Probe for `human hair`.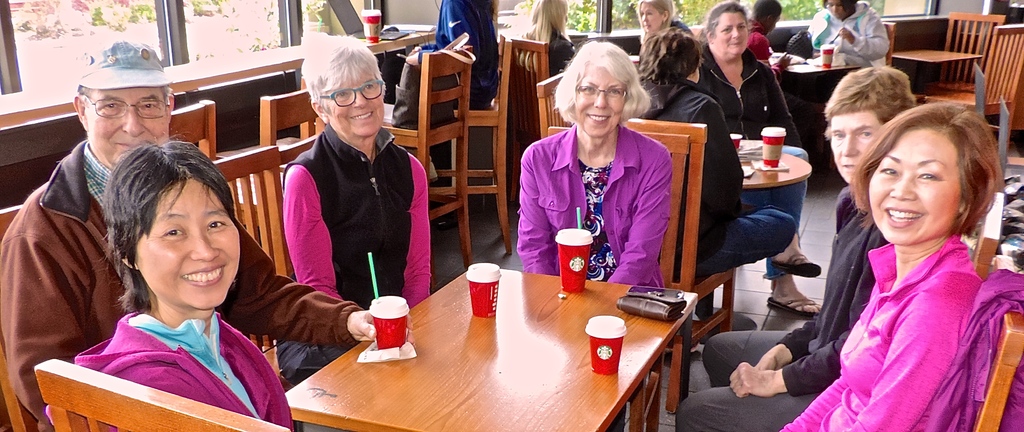
Probe result: locate(89, 136, 221, 332).
